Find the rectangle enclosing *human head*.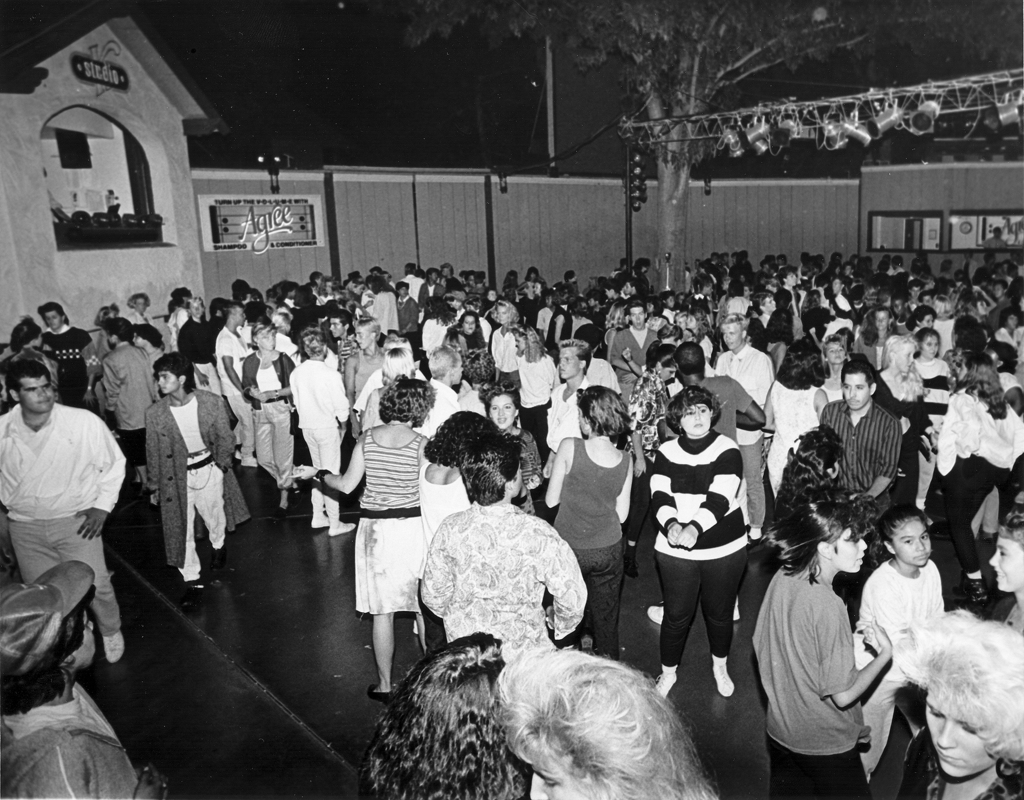
box(0, 560, 98, 708).
